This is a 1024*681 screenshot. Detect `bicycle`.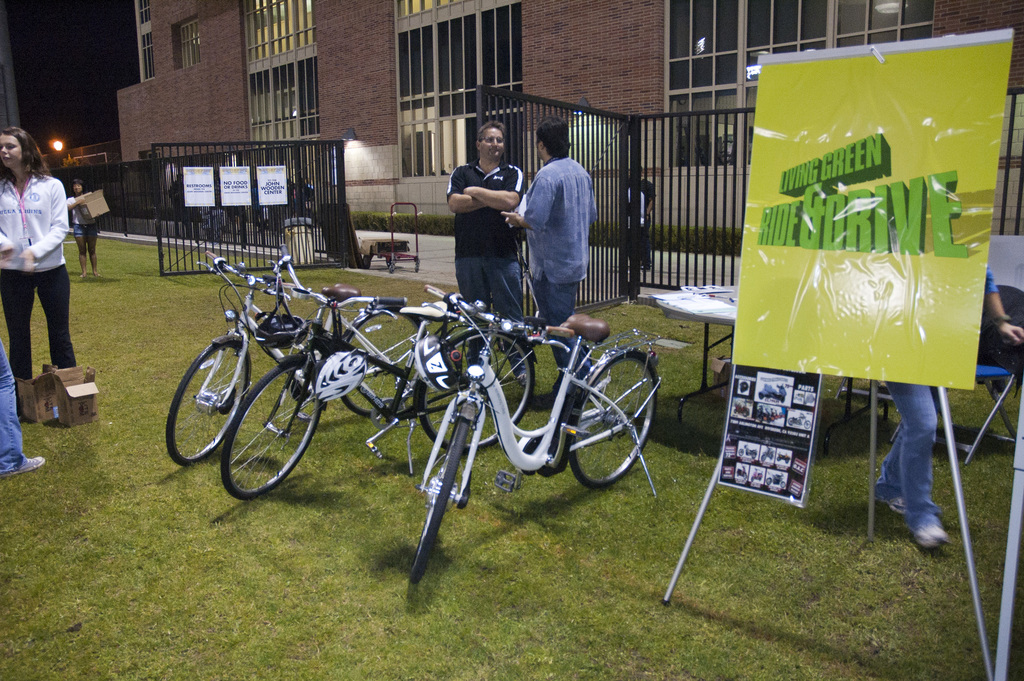
locate(209, 280, 453, 510).
